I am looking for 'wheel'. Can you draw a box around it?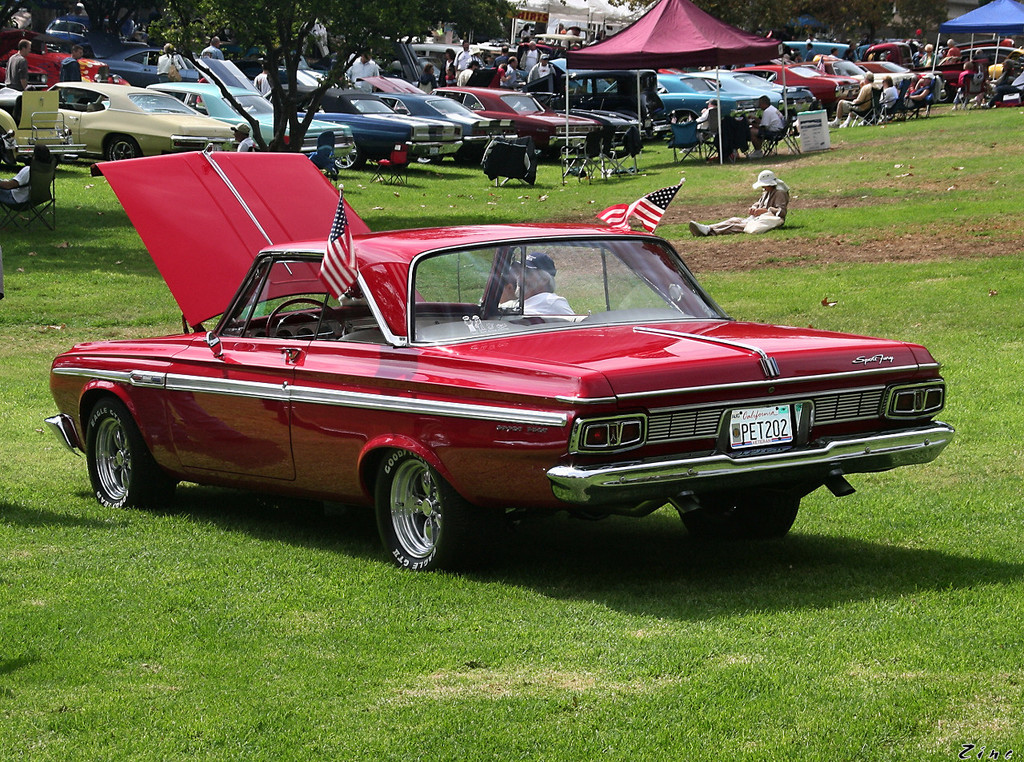
Sure, the bounding box is 266 297 341 337.
